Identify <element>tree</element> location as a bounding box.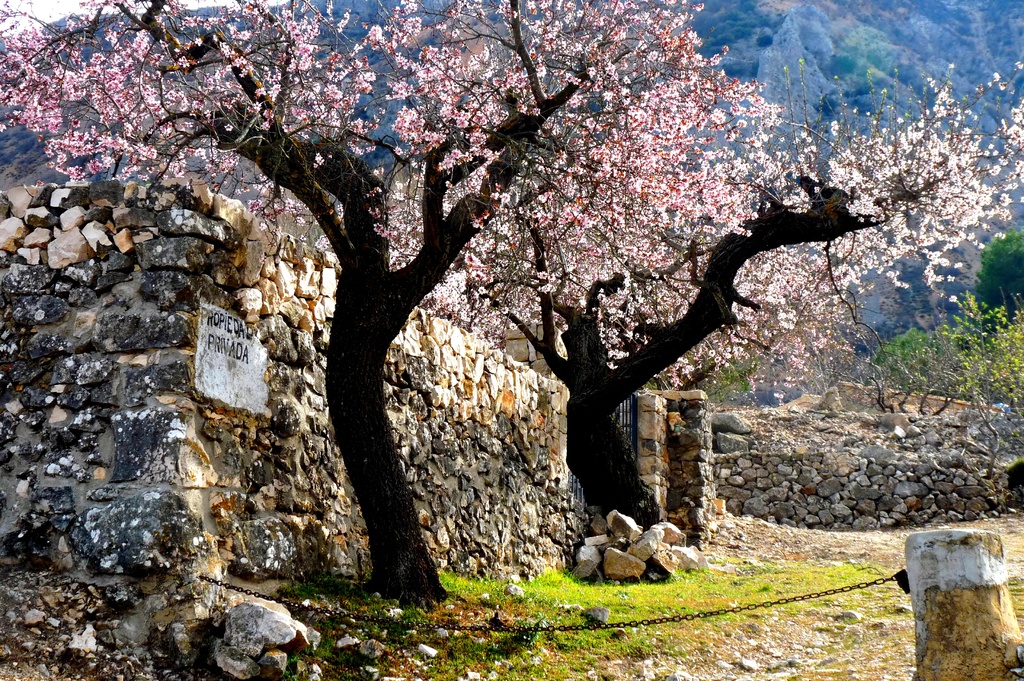
x1=0, y1=0, x2=704, y2=609.
